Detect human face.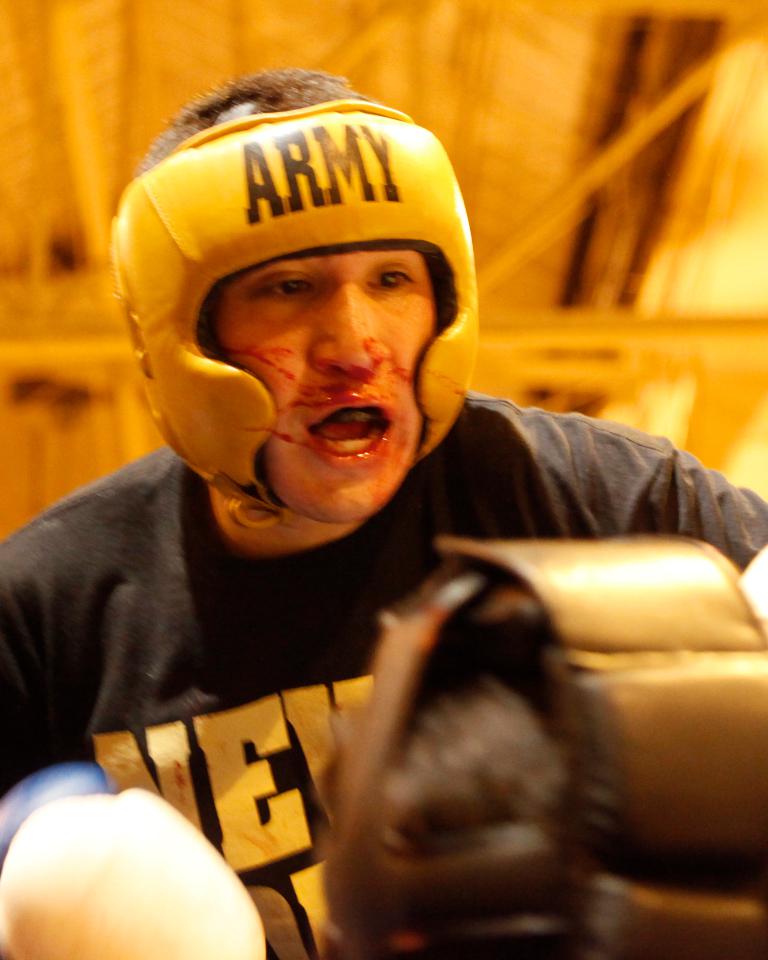
Detected at bbox=(210, 247, 446, 527).
